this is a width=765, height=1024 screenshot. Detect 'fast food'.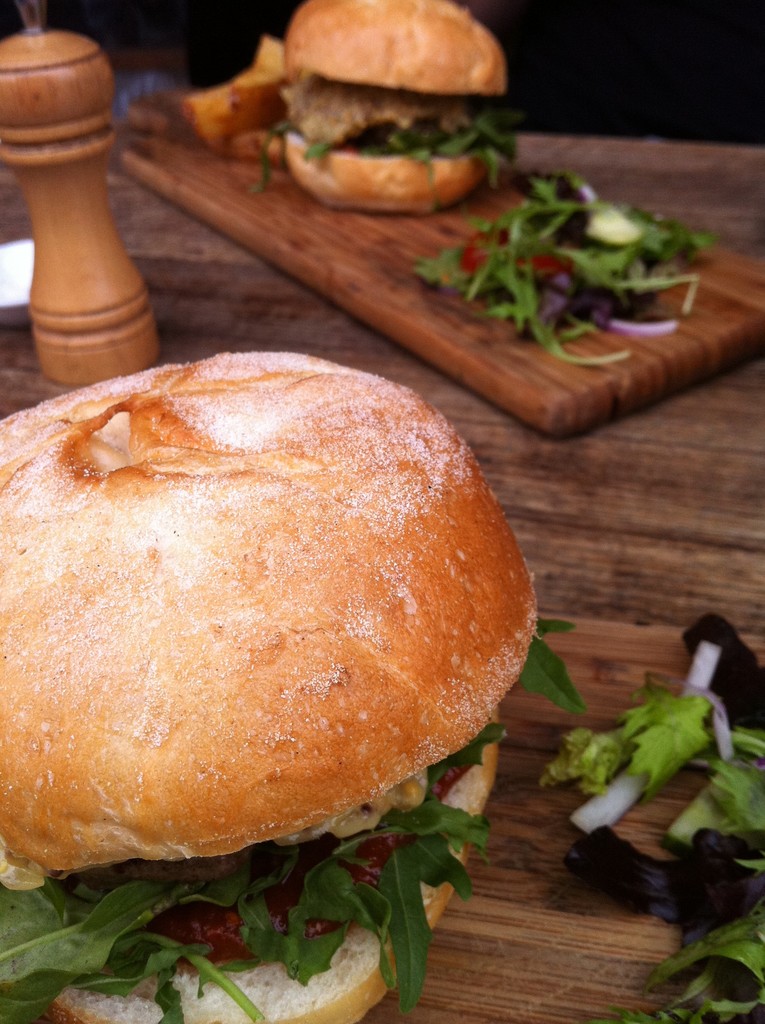
l=190, t=33, r=294, b=159.
